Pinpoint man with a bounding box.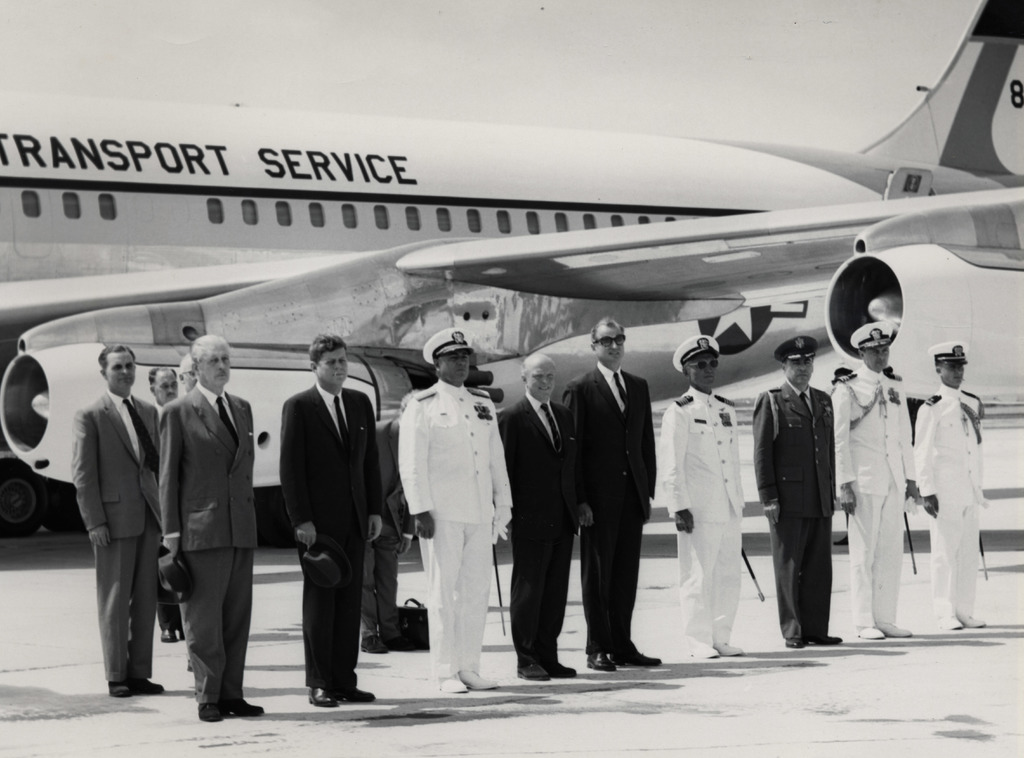
x1=70, y1=345, x2=171, y2=697.
